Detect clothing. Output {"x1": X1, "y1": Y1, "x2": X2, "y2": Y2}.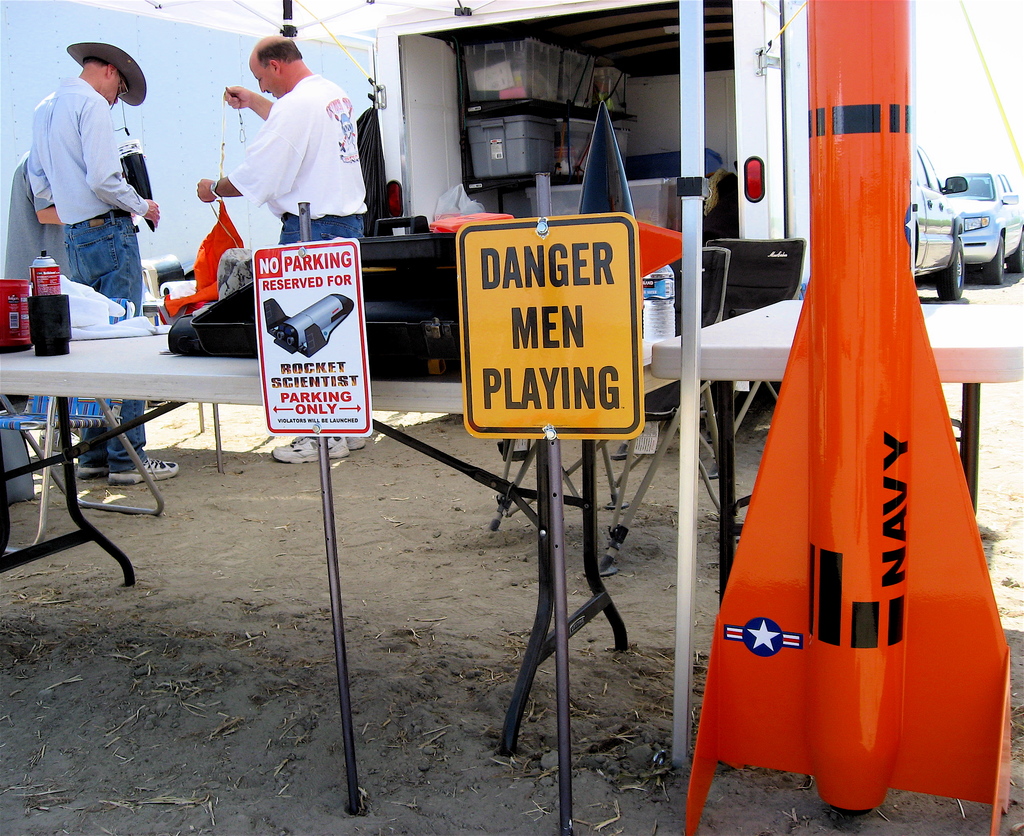
{"x1": 29, "y1": 79, "x2": 144, "y2": 472}.
